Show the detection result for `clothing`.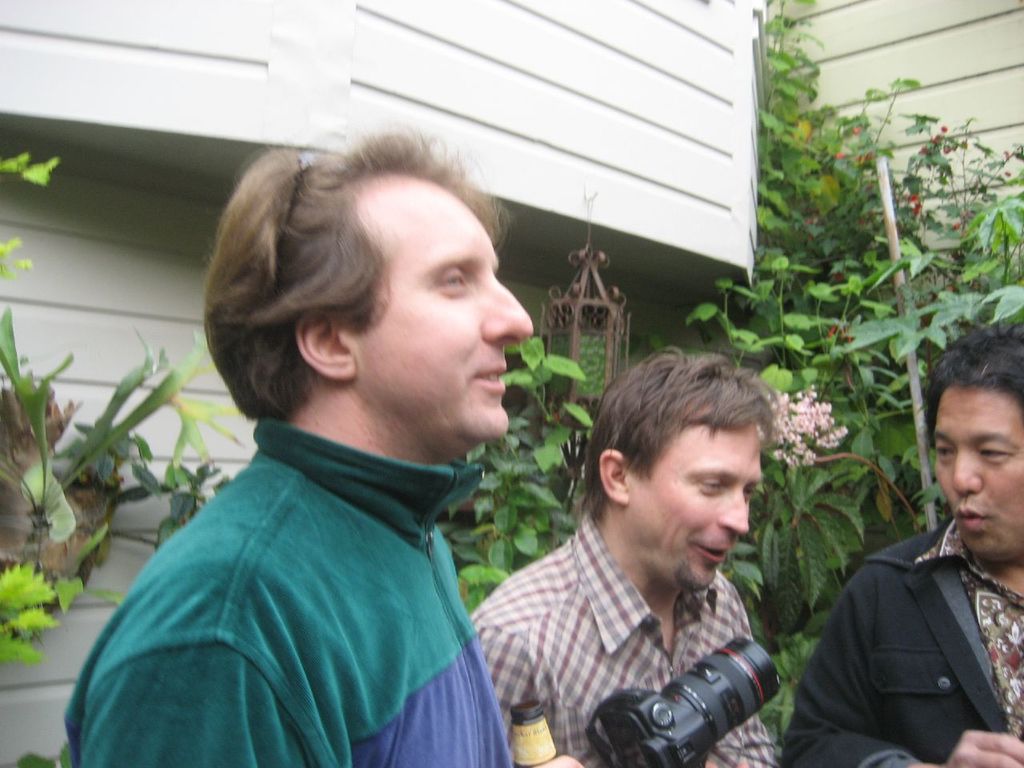
detection(63, 415, 514, 767).
